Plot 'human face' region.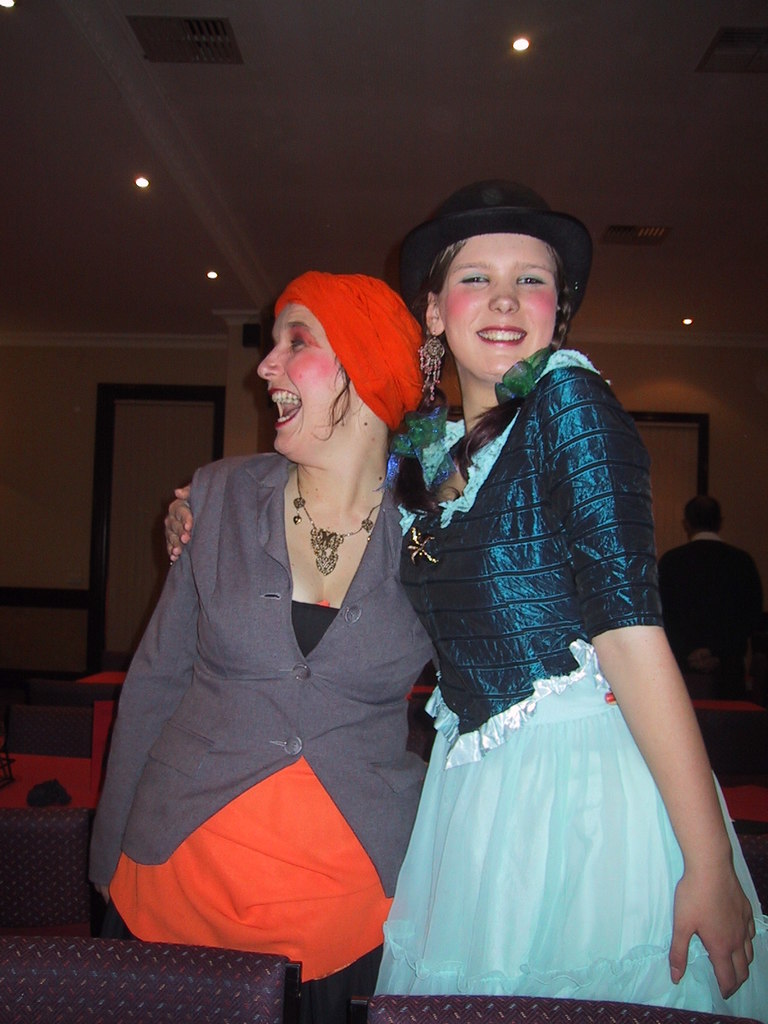
Plotted at box=[432, 230, 554, 381].
